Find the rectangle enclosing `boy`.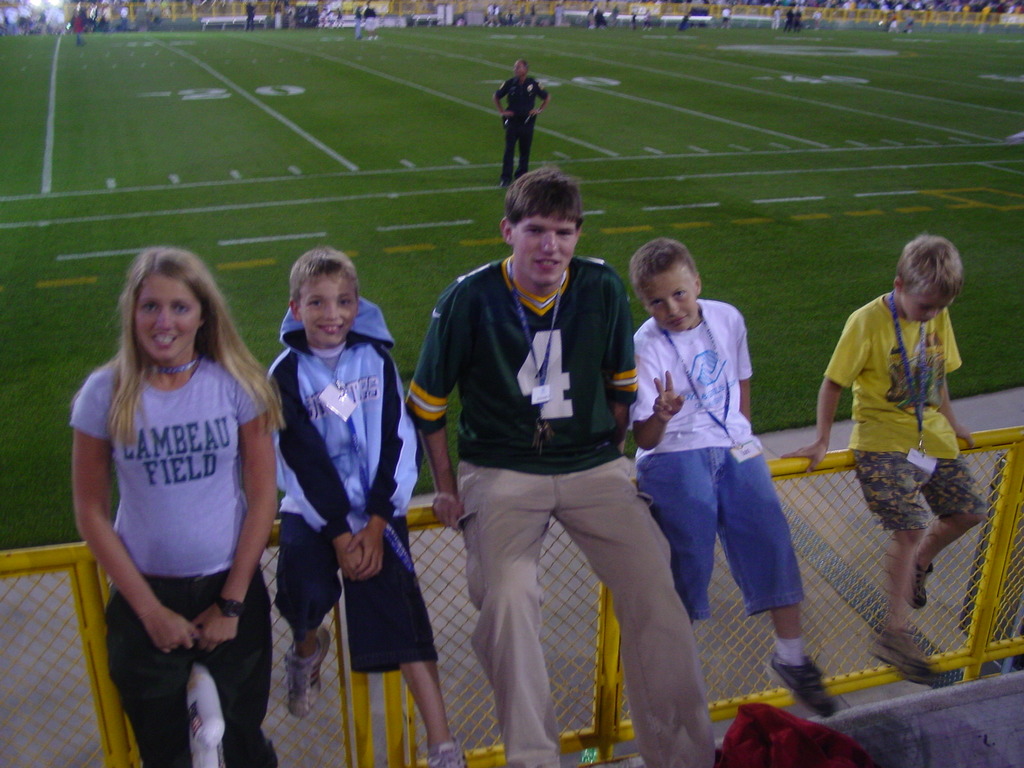
rect(781, 232, 986, 667).
